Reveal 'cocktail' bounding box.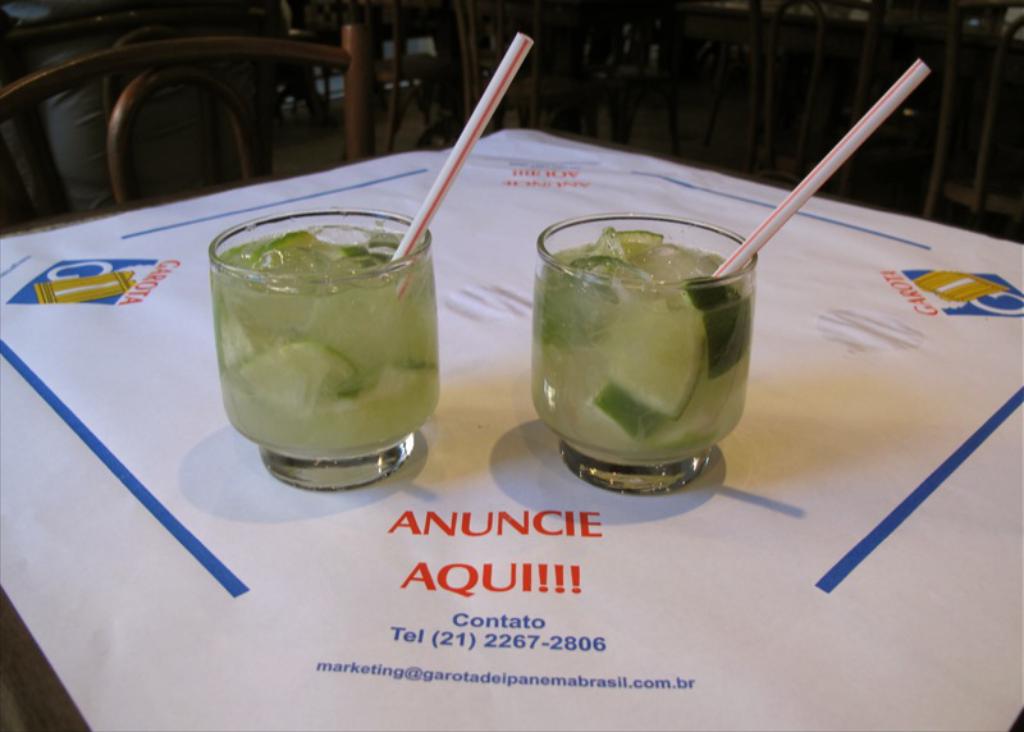
Revealed: locate(516, 200, 778, 480).
